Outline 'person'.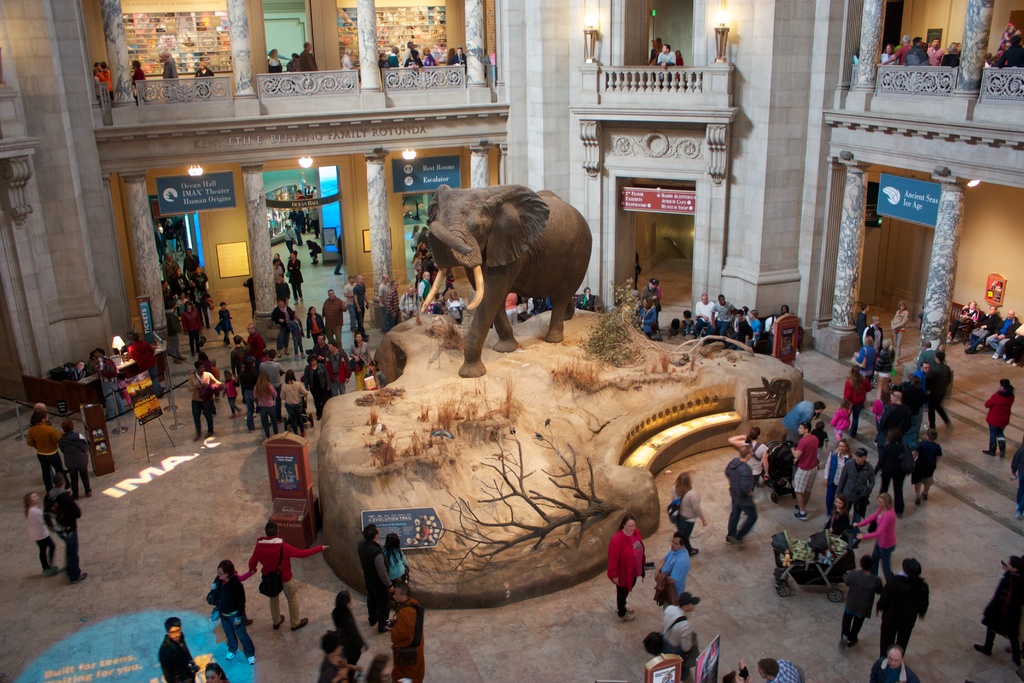
Outline: <bbox>287, 208, 296, 222</bbox>.
